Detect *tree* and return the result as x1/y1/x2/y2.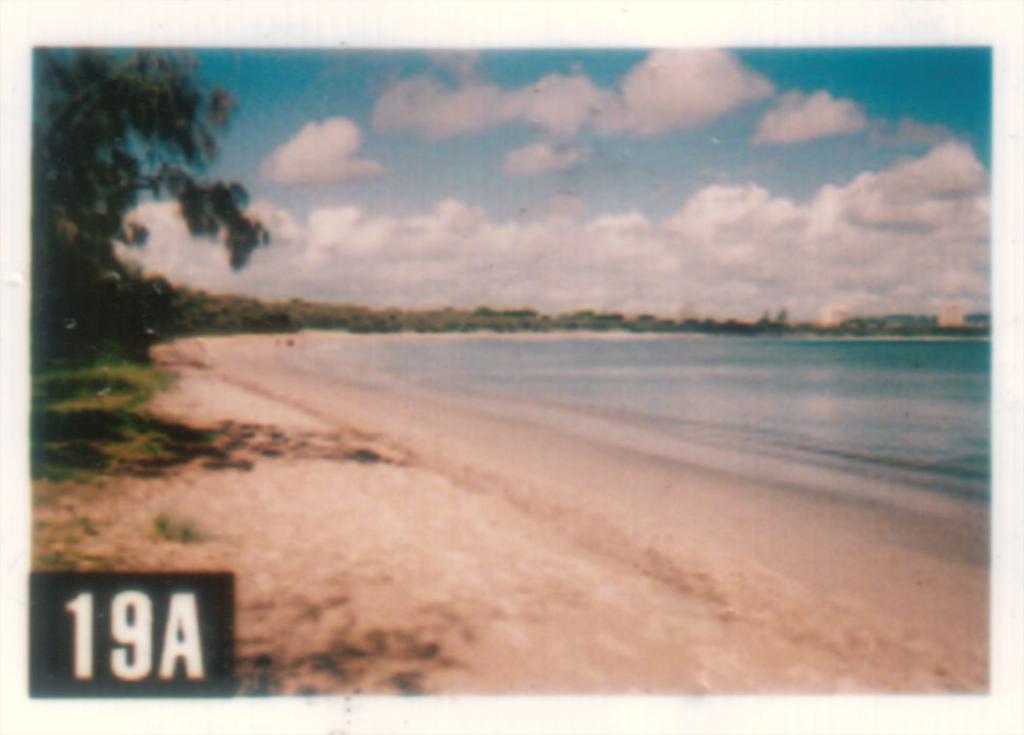
36/49/265/370.
